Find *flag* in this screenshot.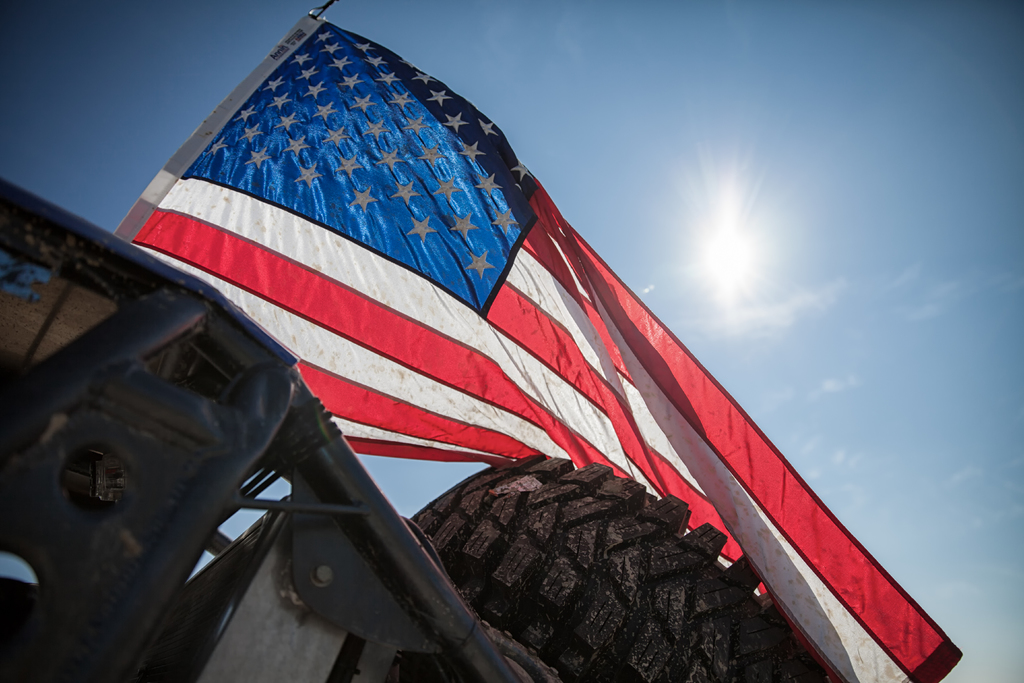
The bounding box for *flag* is [117, 24, 959, 682].
